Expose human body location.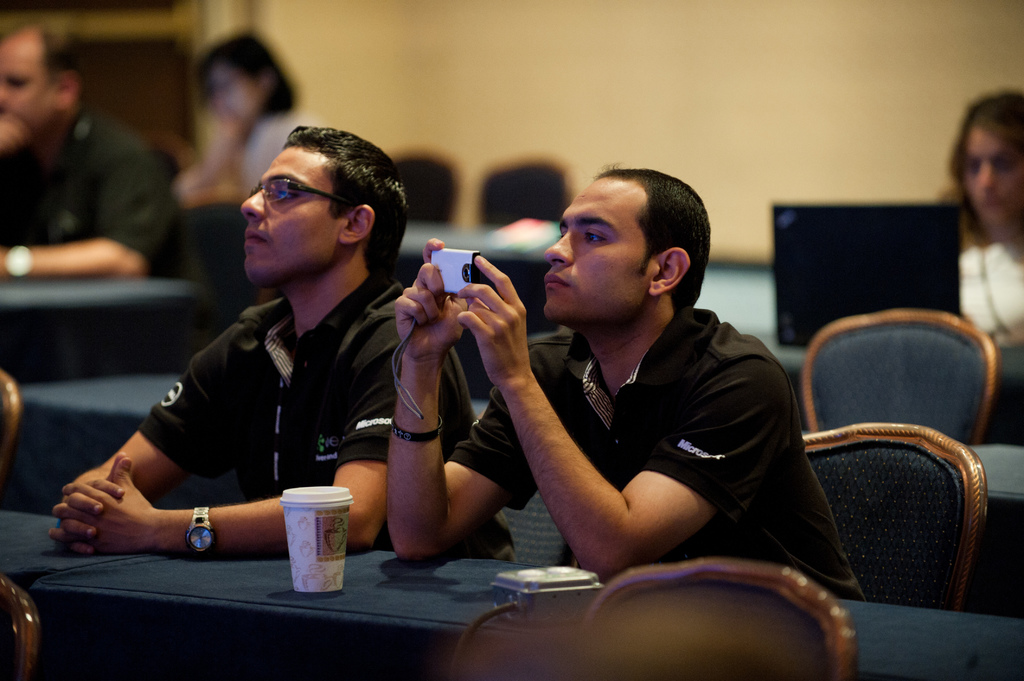
Exposed at x1=177, y1=100, x2=322, y2=217.
